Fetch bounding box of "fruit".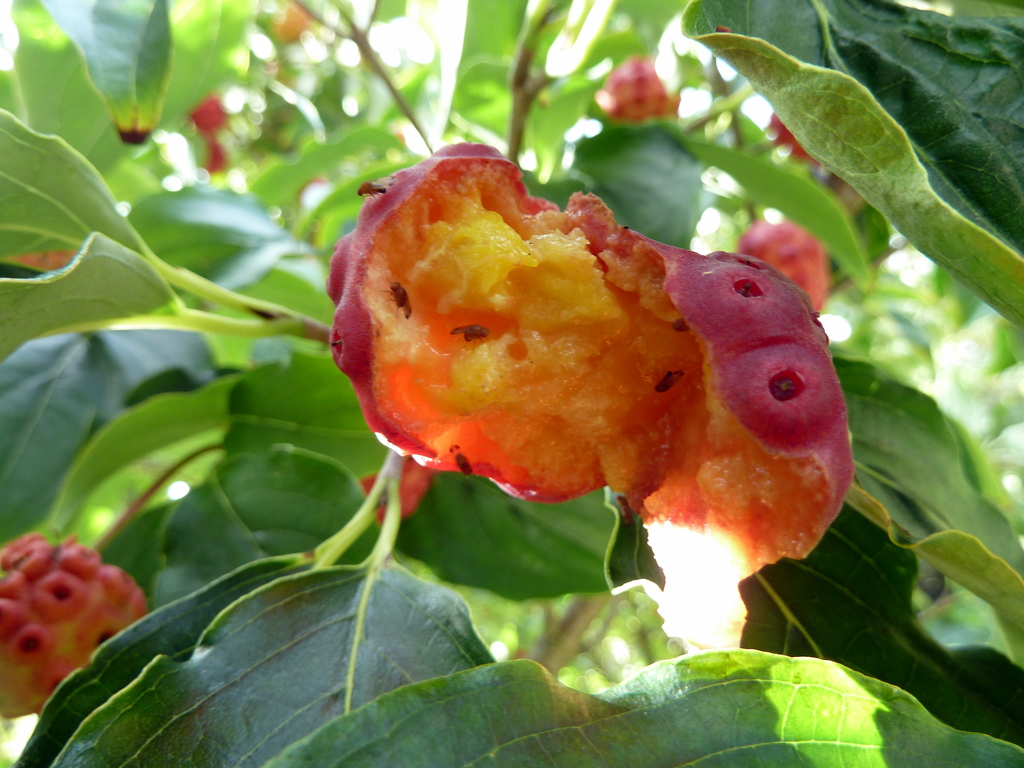
Bbox: [737, 213, 833, 319].
